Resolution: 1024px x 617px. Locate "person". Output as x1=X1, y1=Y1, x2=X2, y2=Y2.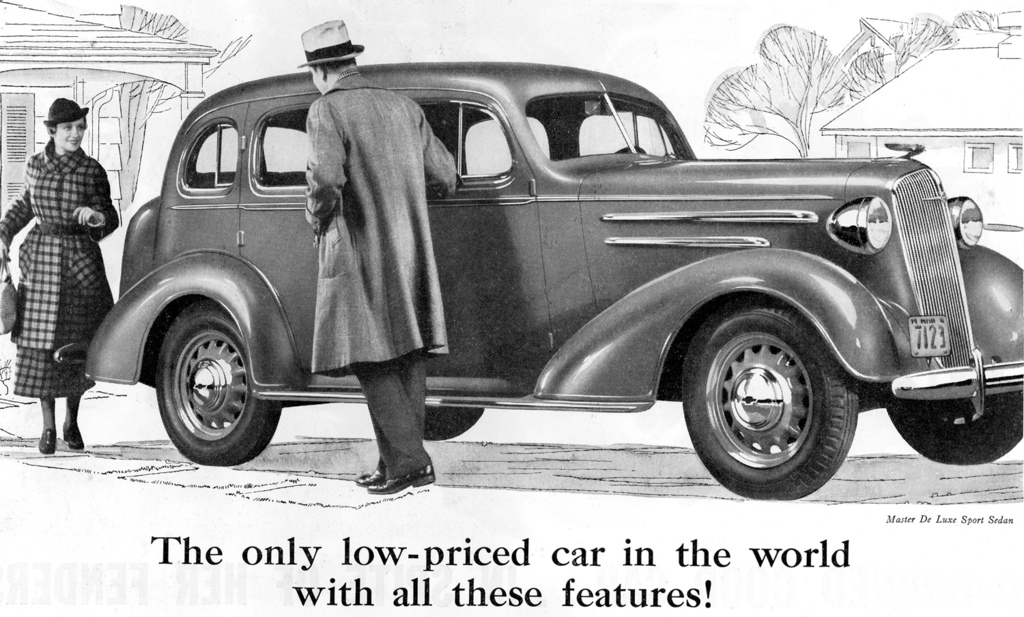
x1=294, y1=17, x2=459, y2=498.
